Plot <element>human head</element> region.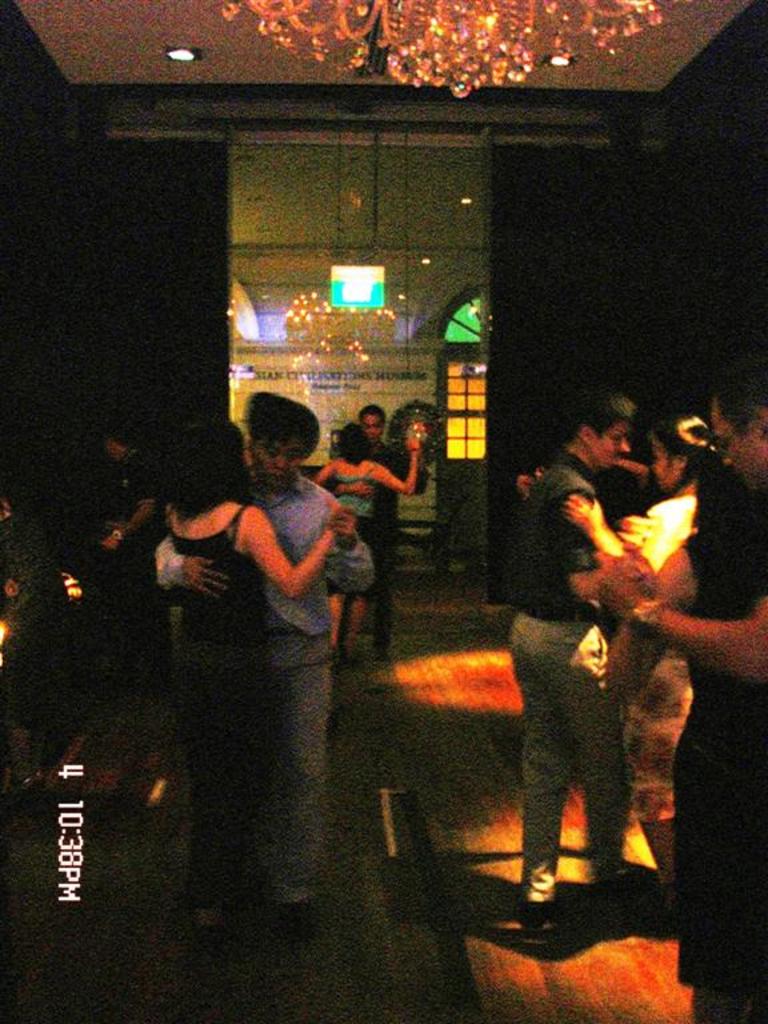
Plotted at <bbox>701, 369, 767, 504</bbox>.
